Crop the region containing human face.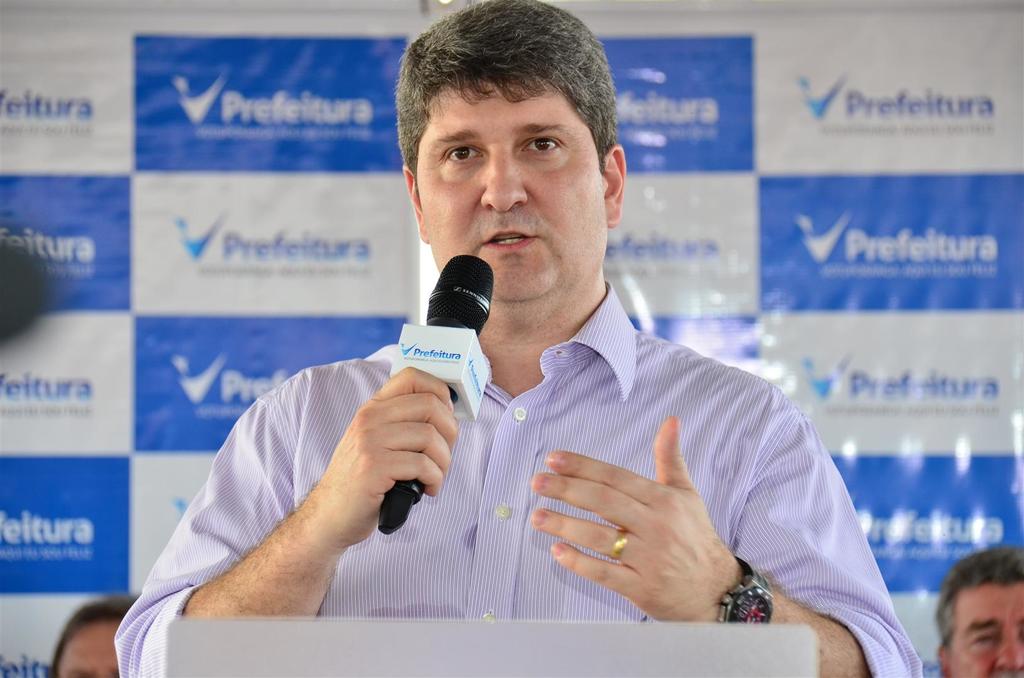
Crop region: bbox(56, 624, 122, 677).
